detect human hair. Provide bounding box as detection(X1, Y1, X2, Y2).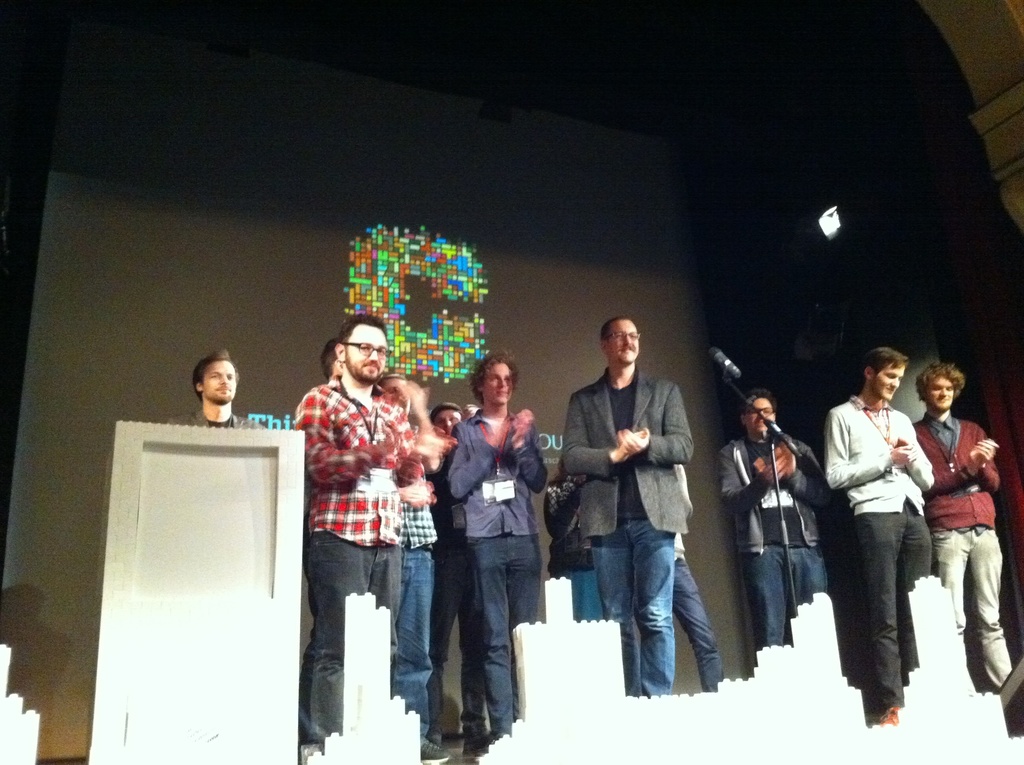
detection(370, 373, 406, 398).
